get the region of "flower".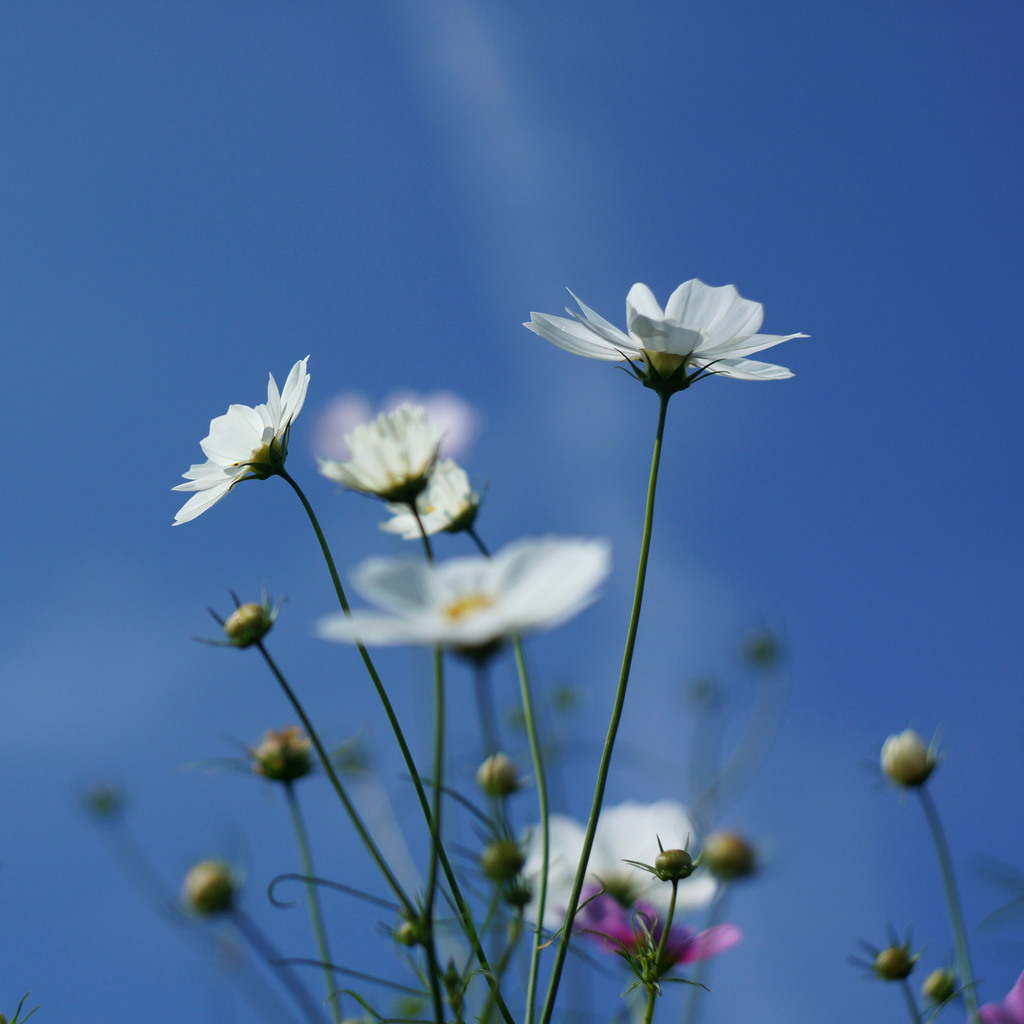
x1=182 y1=356 x2=336 y2=533.
